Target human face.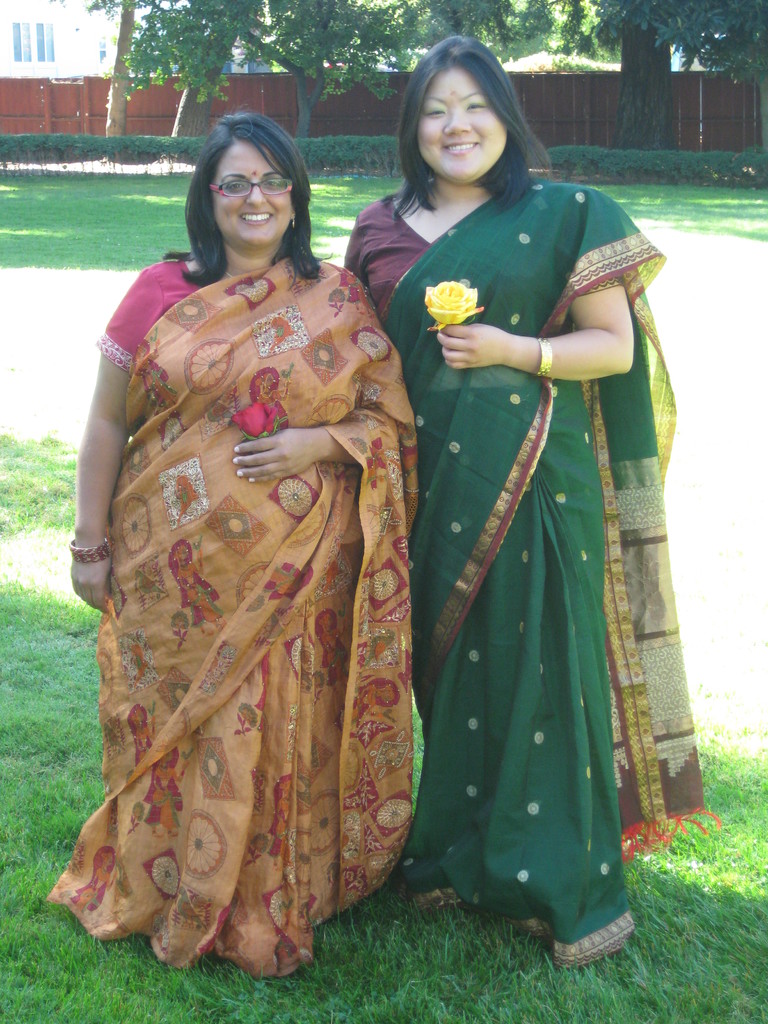
Target region: bbox=(417, 63, 506, 189).
